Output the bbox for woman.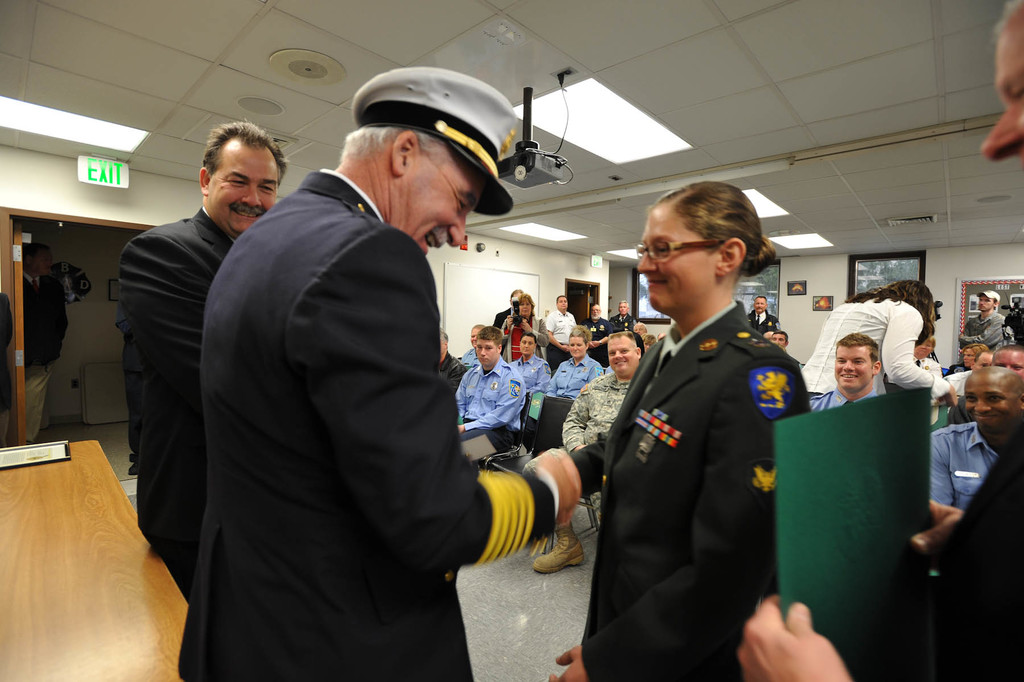
bbox=(599, 213, 811, 681).
